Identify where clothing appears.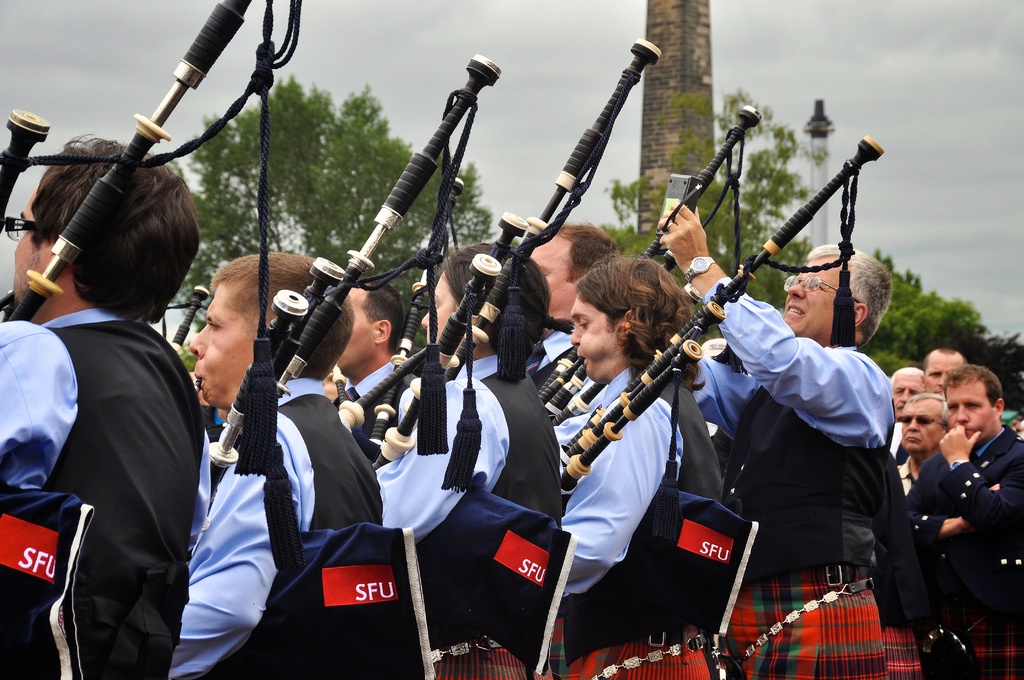
Appears at x1=14, y1=208, x2=211, y2=679.
